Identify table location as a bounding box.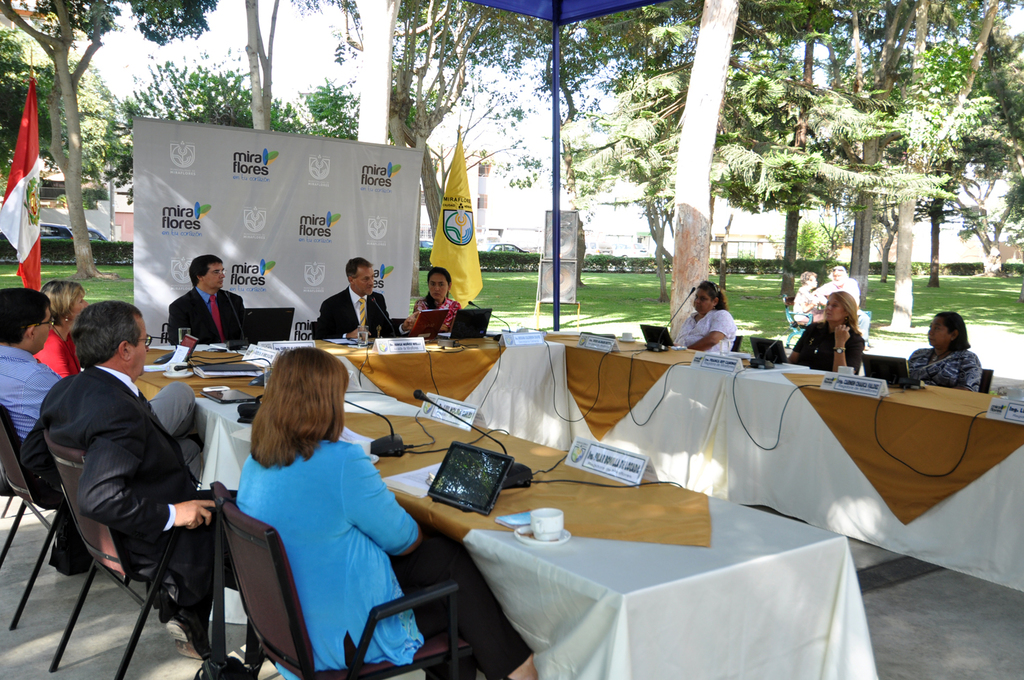
rect(110, 357, 943, 653).
